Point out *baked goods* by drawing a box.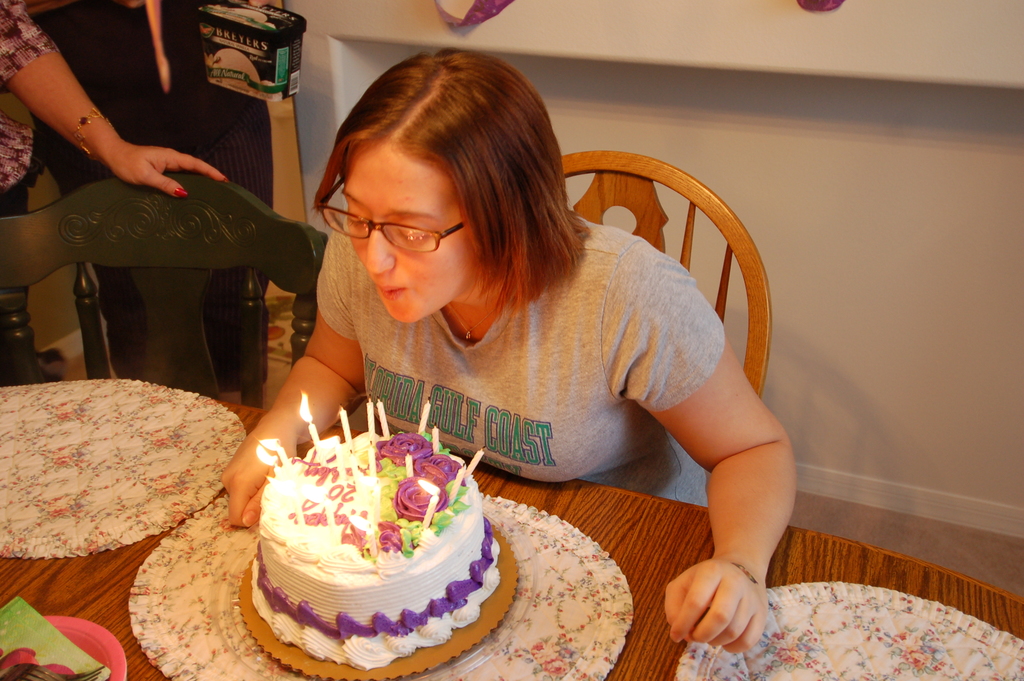
x1=247 y1=422 x2=503 y2=669.
